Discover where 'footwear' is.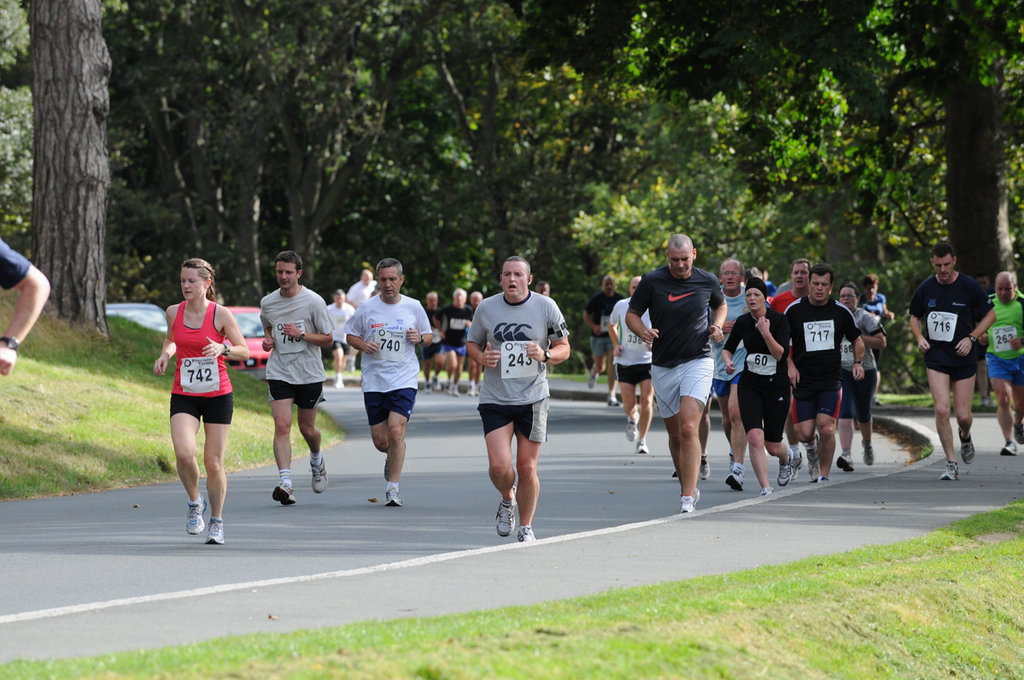
Discovered at Rect(495, 486, 515, 536).
